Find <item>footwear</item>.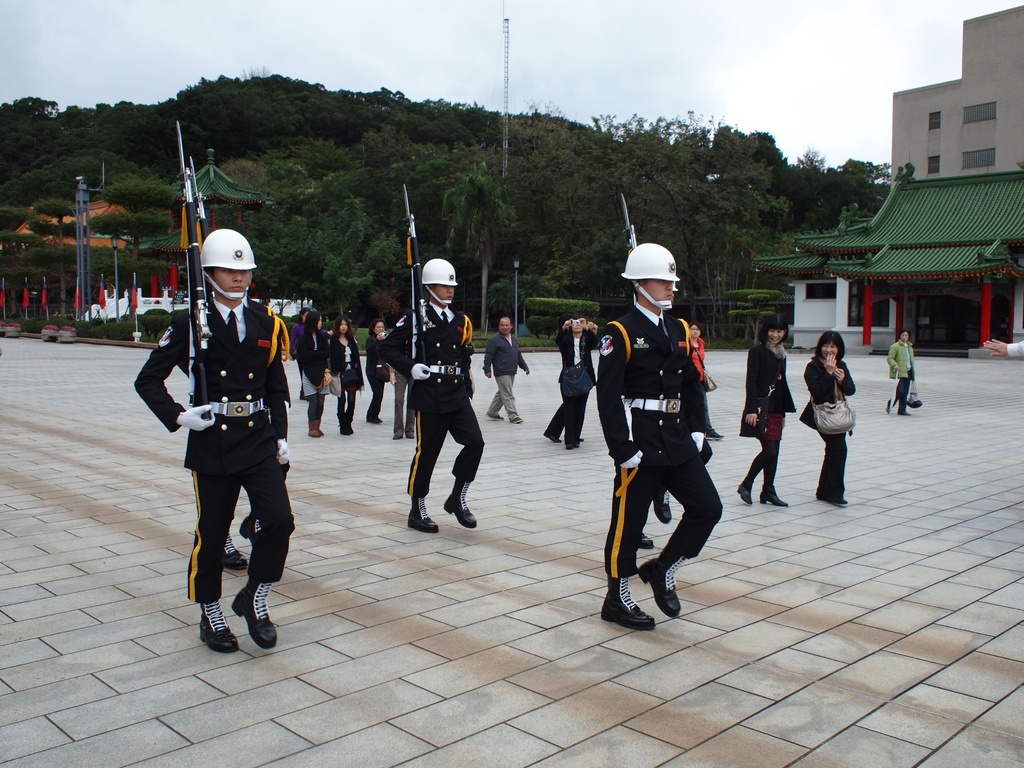
x1=405 y1=491 x2=440 y2=534.
